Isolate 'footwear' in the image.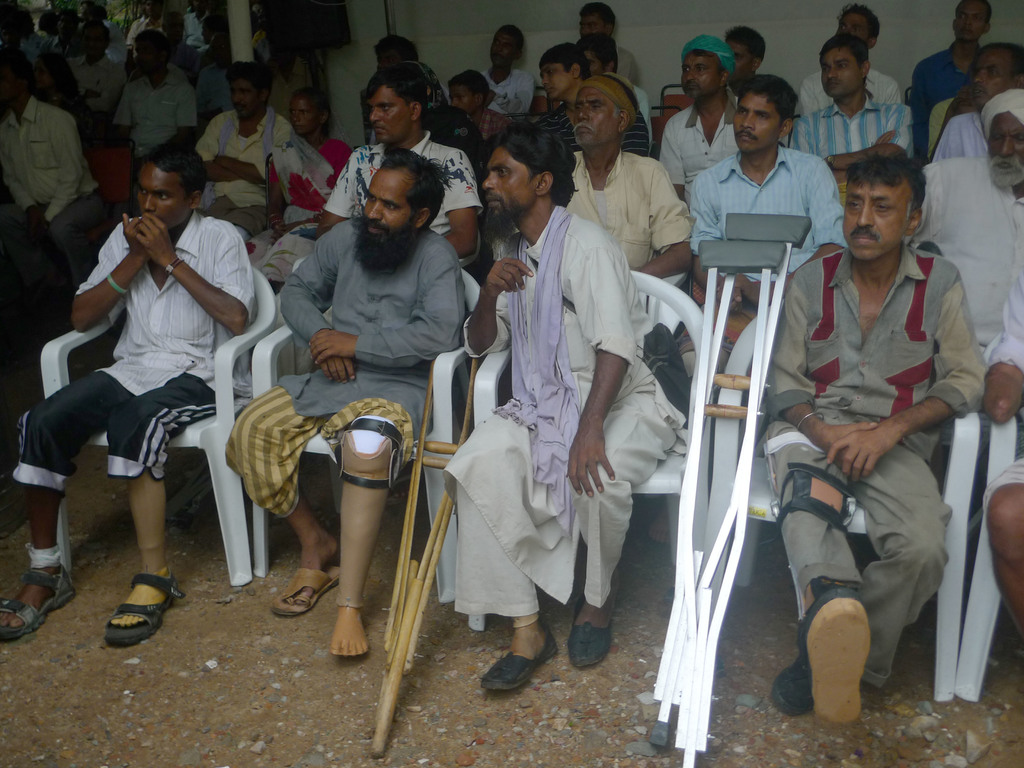
Isolated region: (477,625,562,694).
